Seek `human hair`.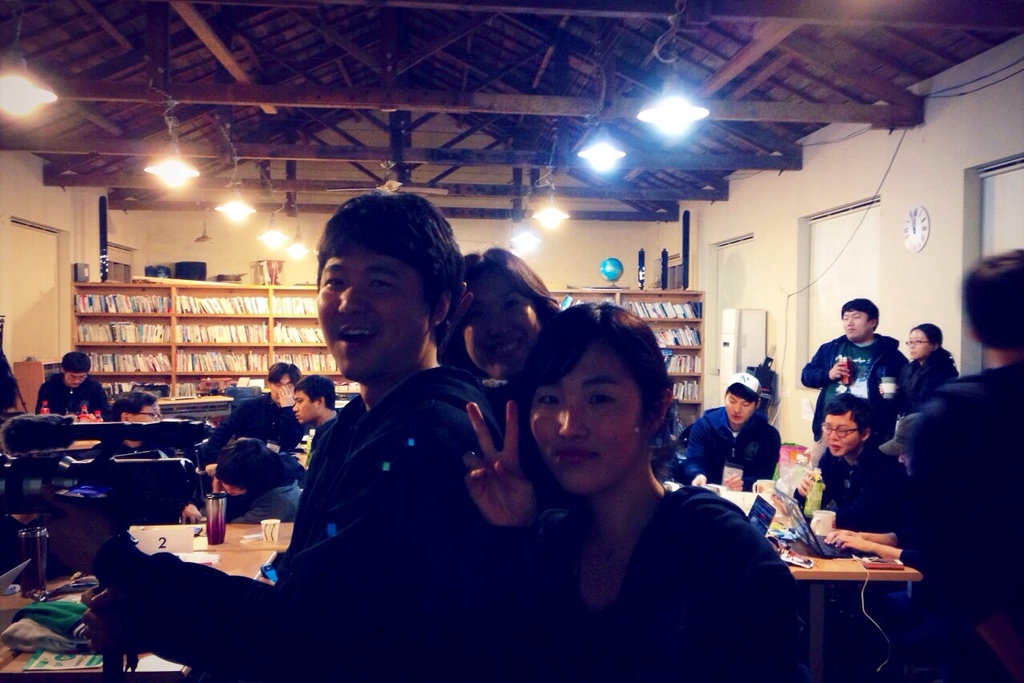
BBox(305, 182, 462, 370).
